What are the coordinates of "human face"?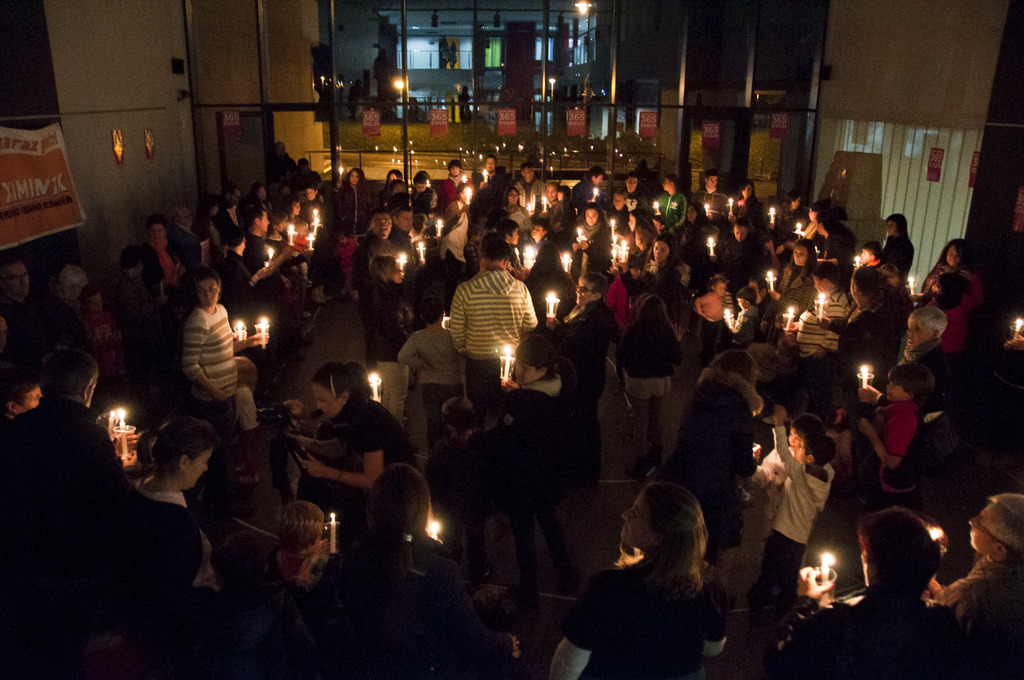
(x1=968, y1=503, x2=994, y2=556).
